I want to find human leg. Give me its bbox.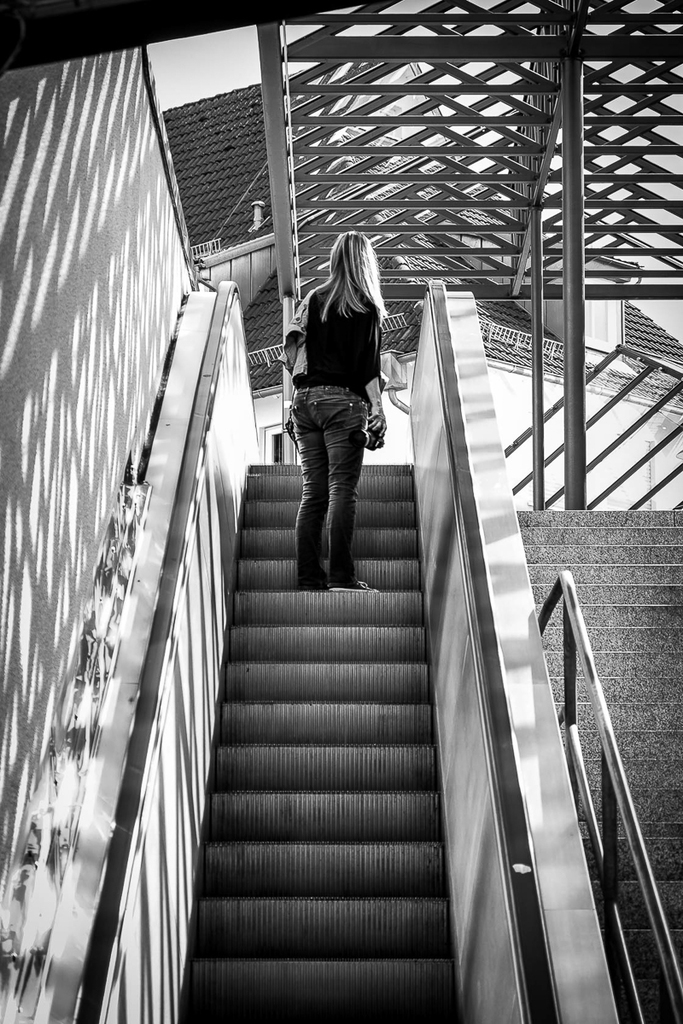
rect(318, 395, 367, 589).
